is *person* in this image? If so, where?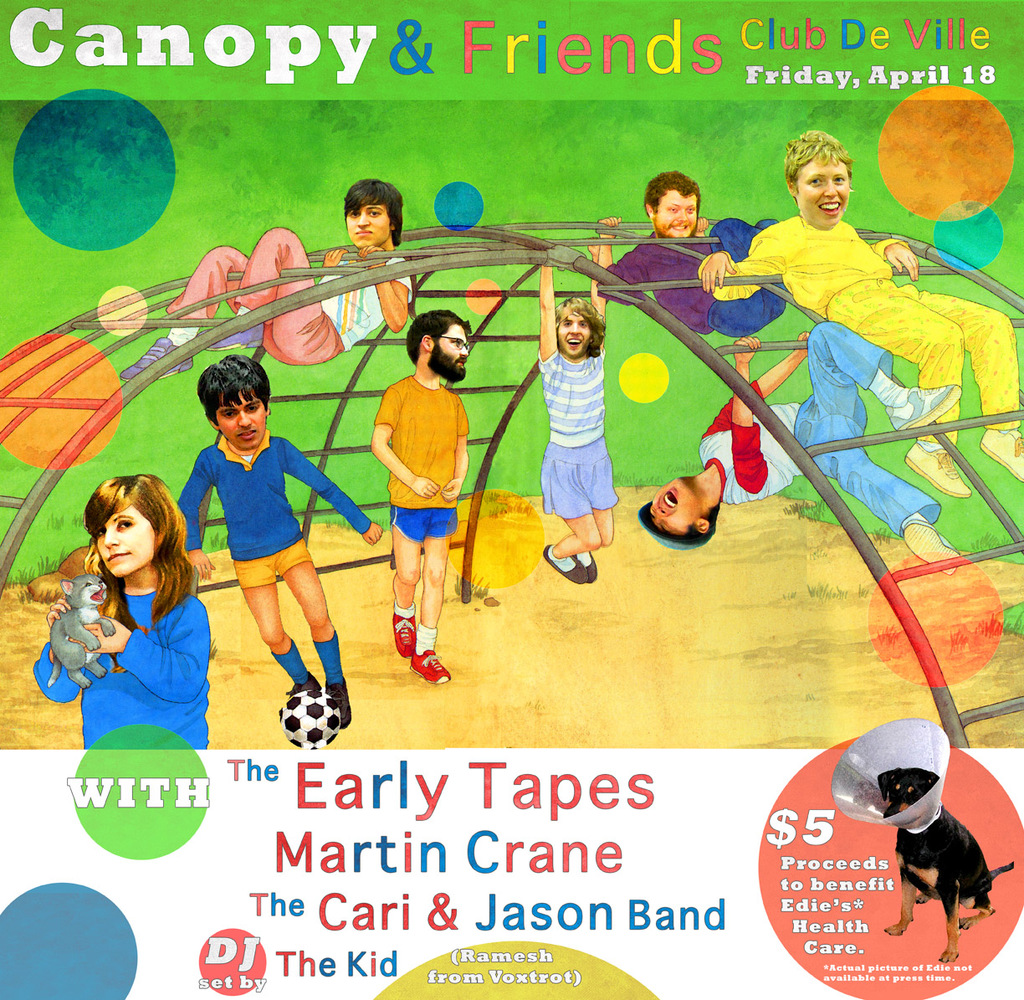
Yes, at detection(31, 464, 215, 751).
